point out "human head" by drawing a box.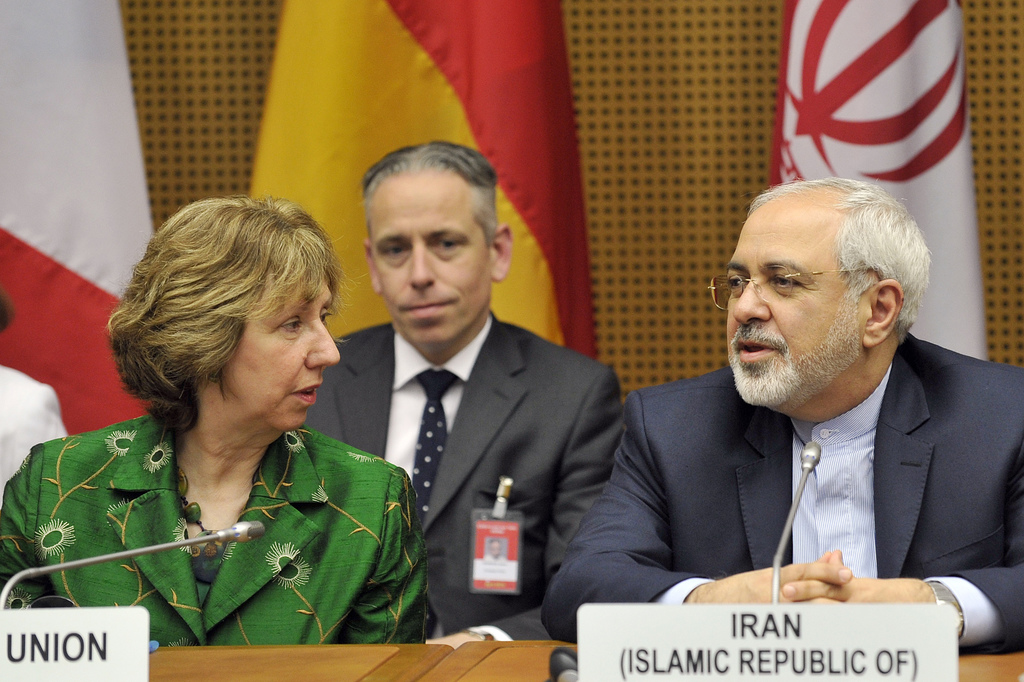
<box>105,193,362,448</box>.
